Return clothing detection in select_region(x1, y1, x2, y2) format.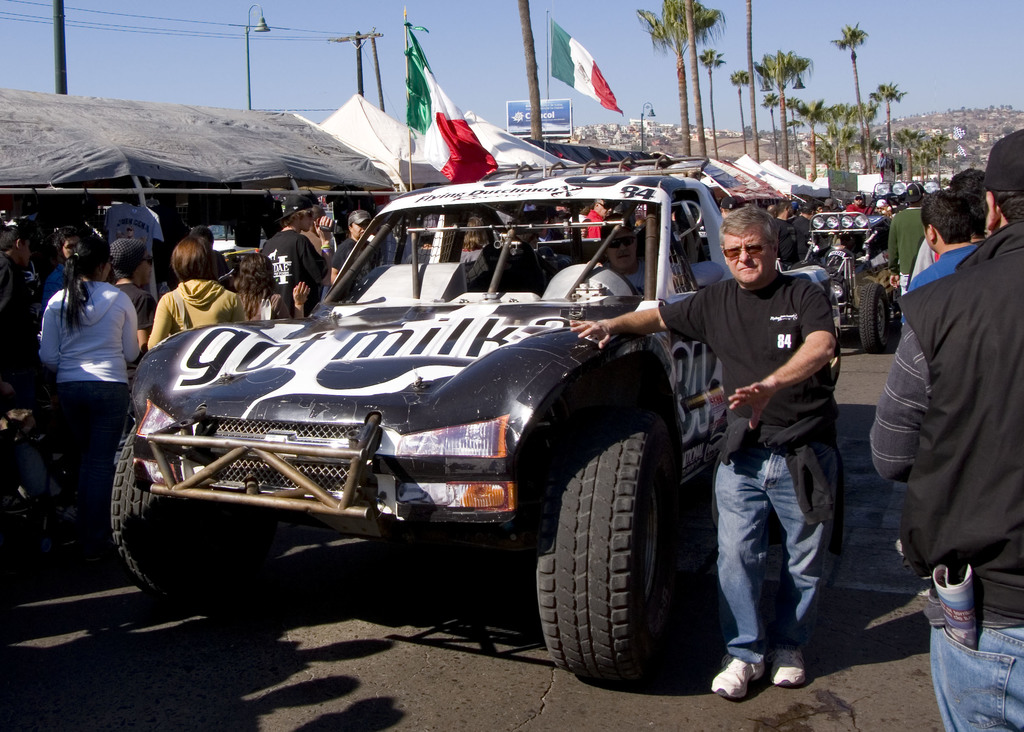
select_region(129, 257, 253, 370).
